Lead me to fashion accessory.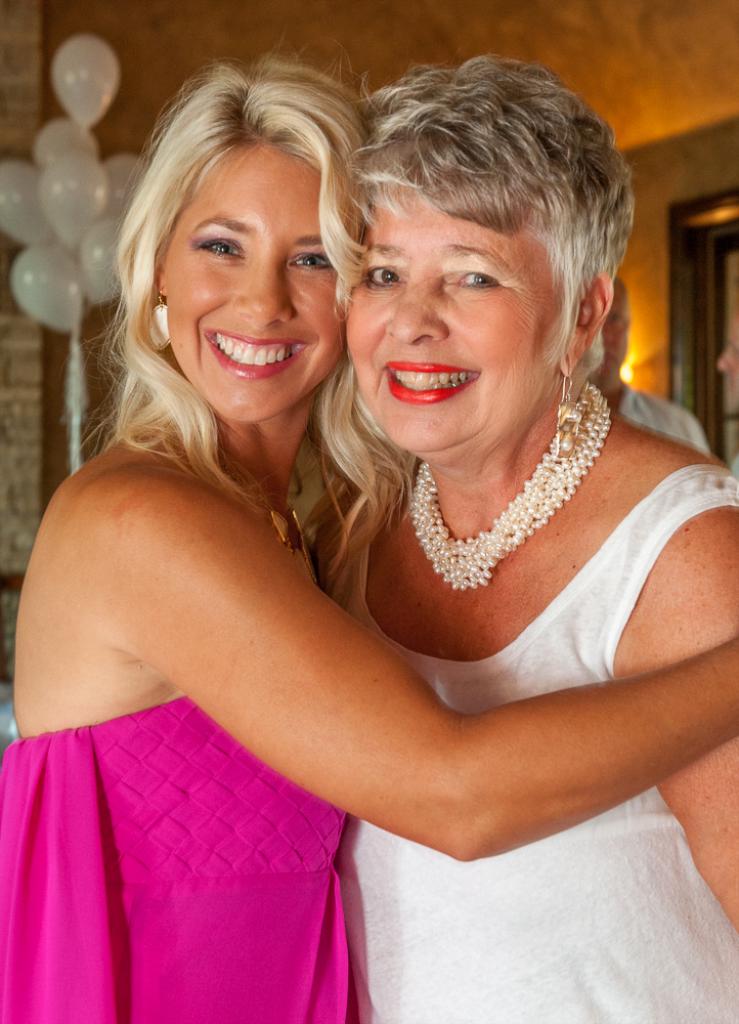
Lead to <box>406,387,605,583</box>.
